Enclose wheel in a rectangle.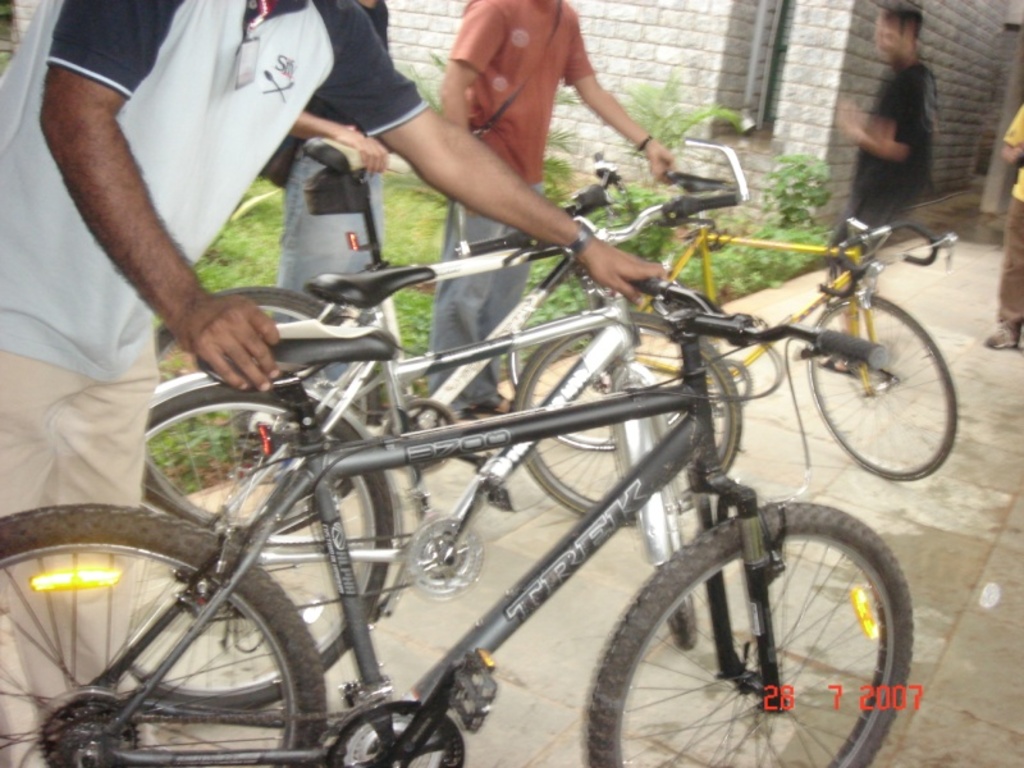
(left=506, top=271, right=703, bottom=449).
